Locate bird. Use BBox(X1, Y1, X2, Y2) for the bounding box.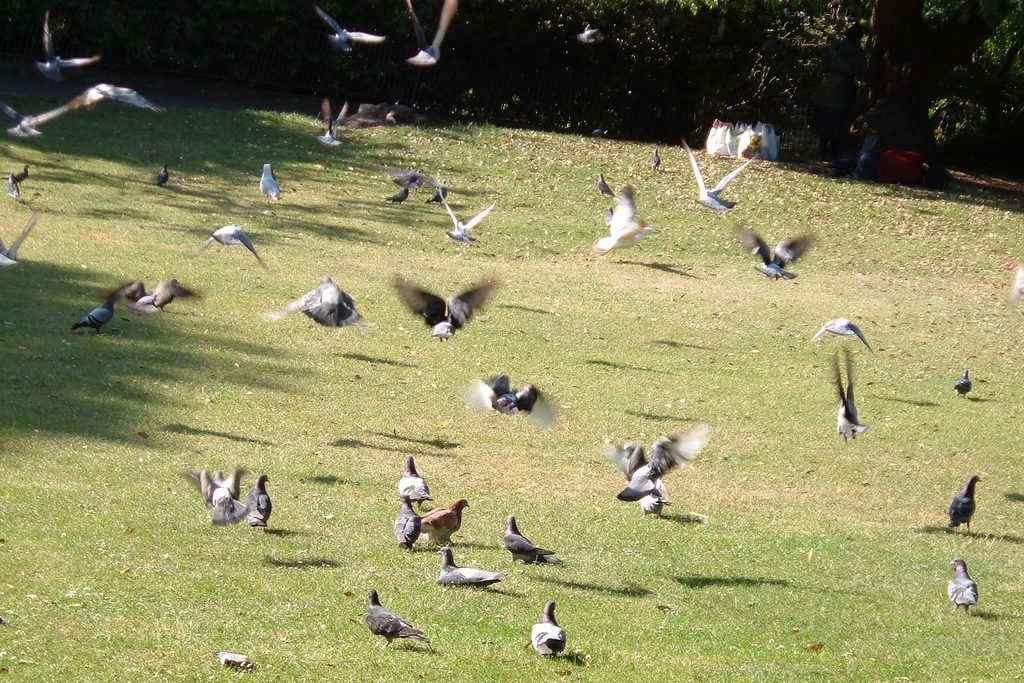
BBox(947, 371, 972, 400).
